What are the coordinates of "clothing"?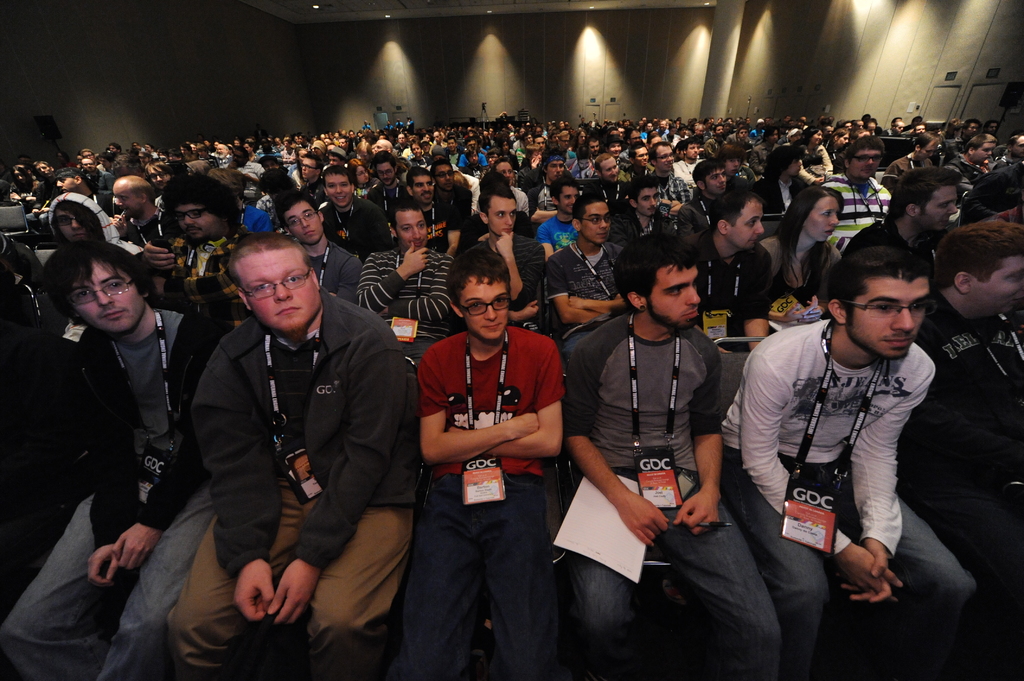
bbox=[427, 199, 453, 241].
